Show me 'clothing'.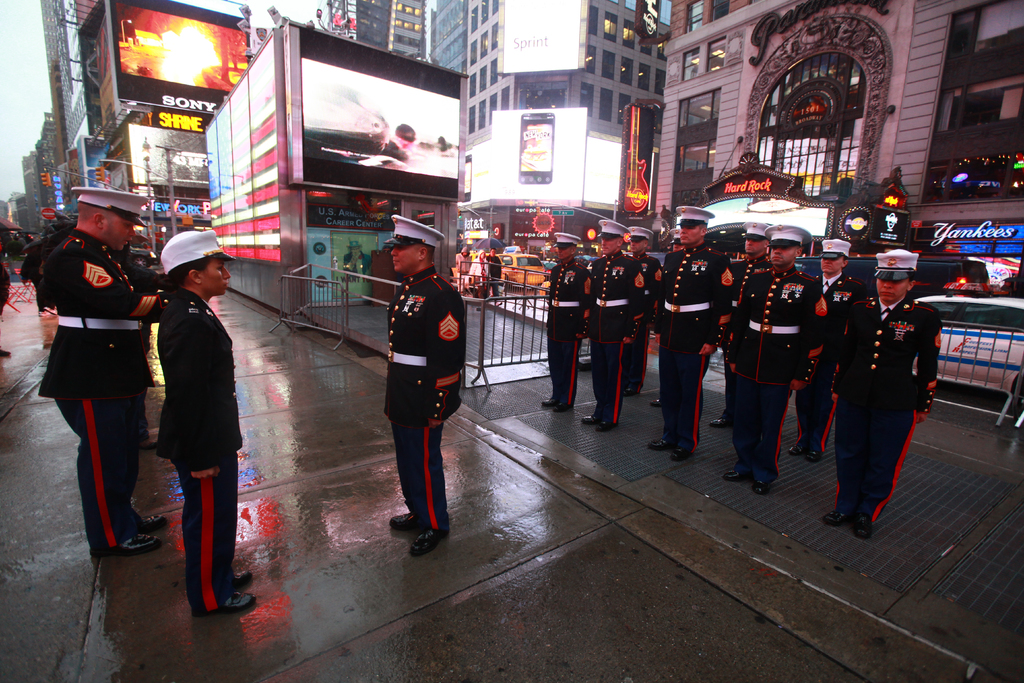
'clothing' is here: locate(734, 249, 818, 486).
